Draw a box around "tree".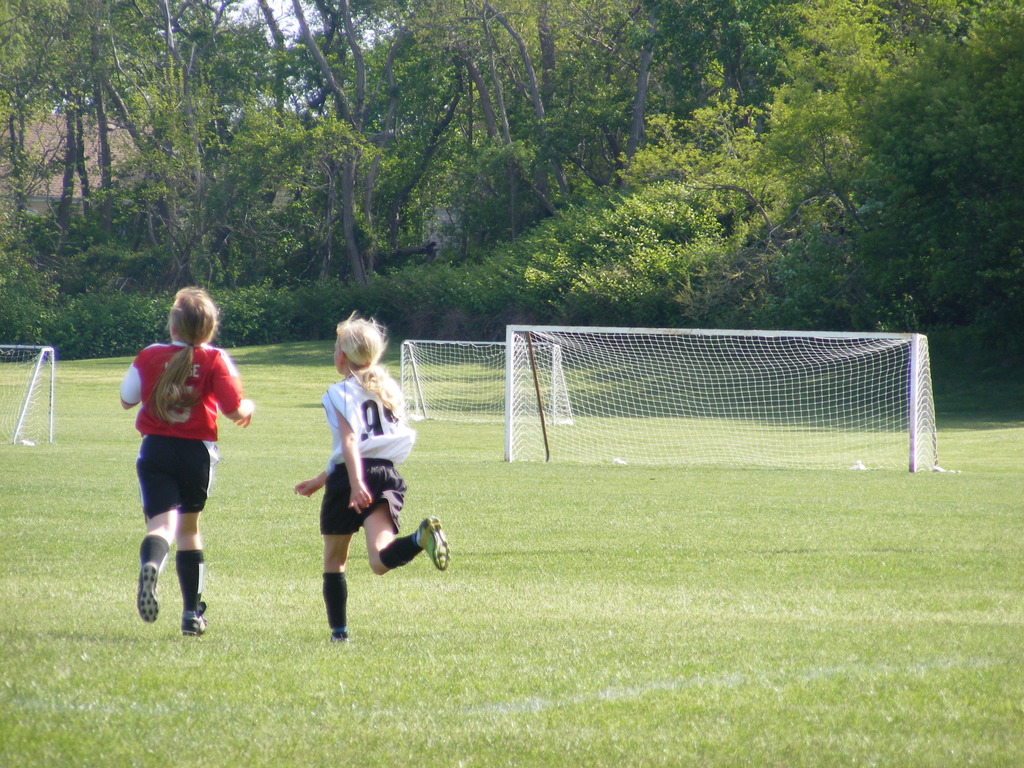
[left=67, top=0, right=337, bottom=301].
